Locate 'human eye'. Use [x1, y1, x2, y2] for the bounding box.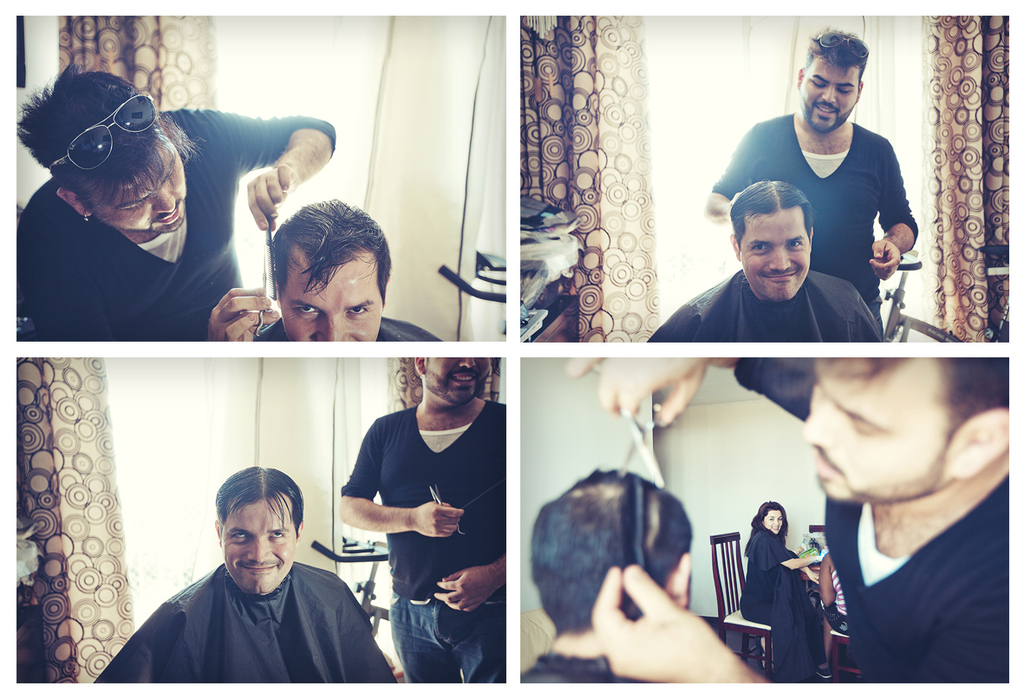
[836, 412, 884, 433].
